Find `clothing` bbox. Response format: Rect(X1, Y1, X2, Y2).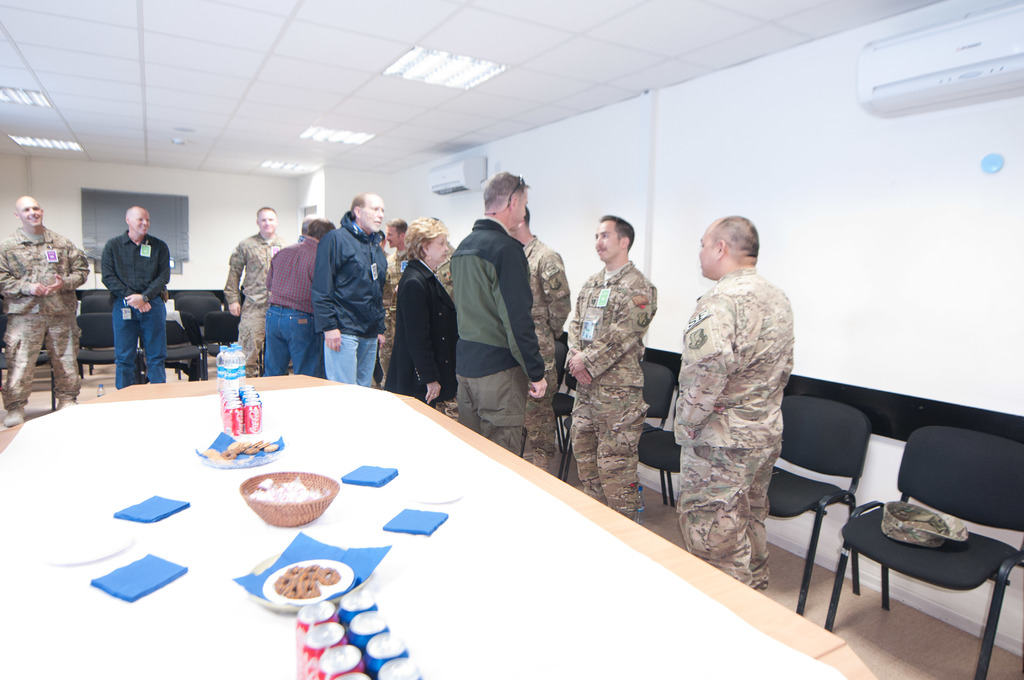
Rect(668, 222, 819, 563).
